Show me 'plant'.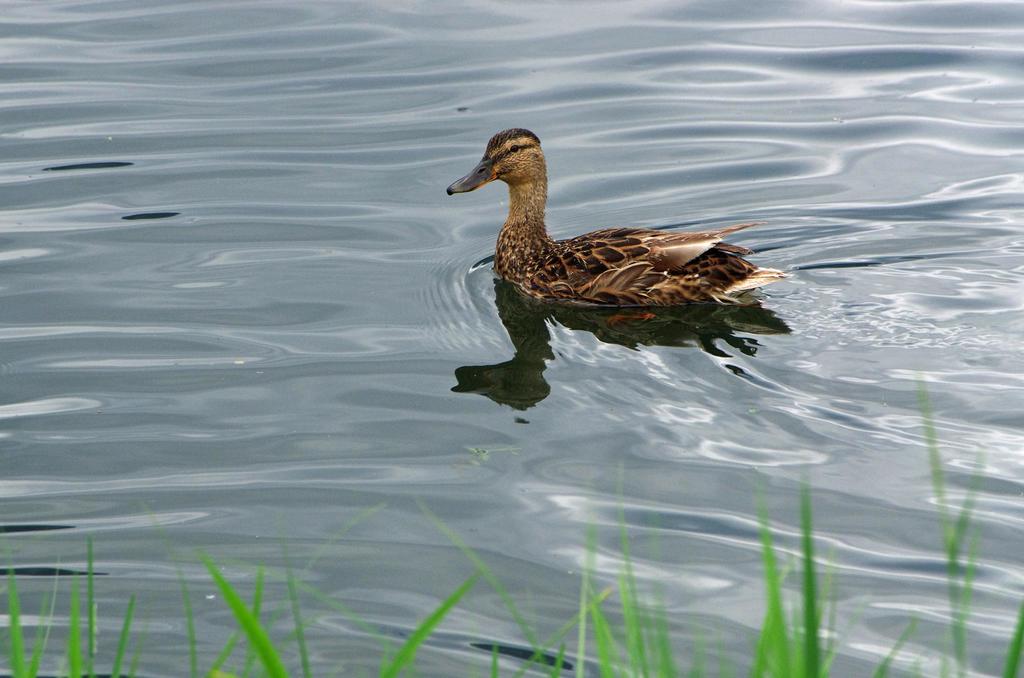
'plant' is here: [199, 564, 259, 669].
